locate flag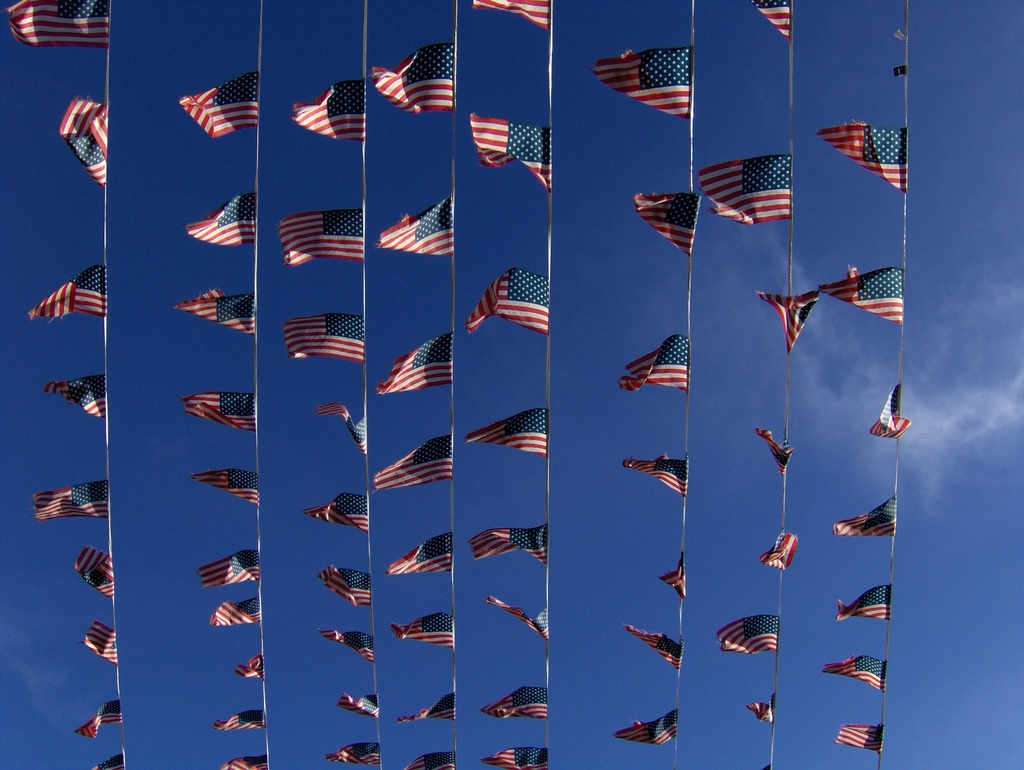
79:549:118:601
